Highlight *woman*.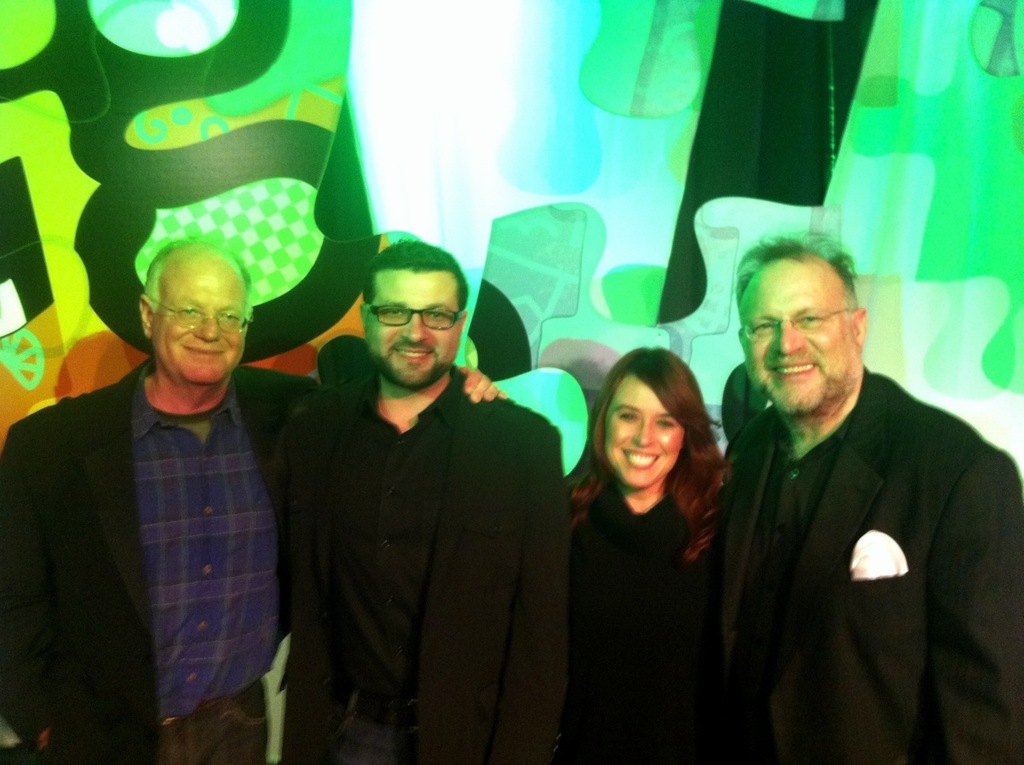
Highlighted region: select_region(558, 343, 751, 756).
